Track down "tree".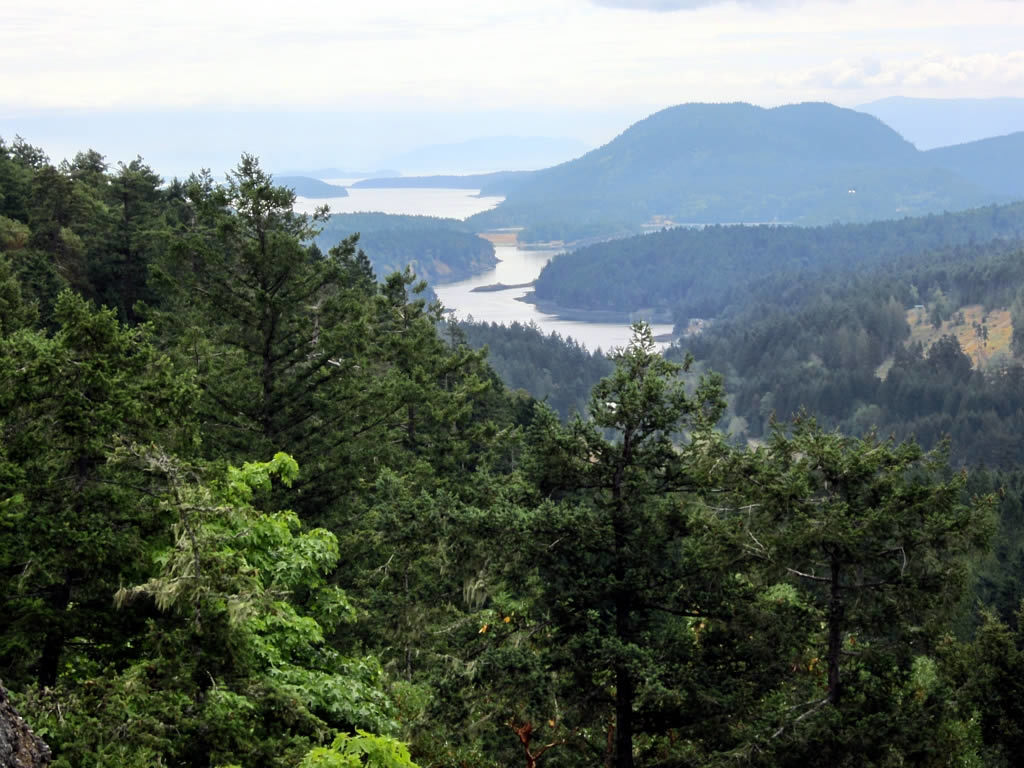
Tracked to {"x1": 0, "y1": 155, "x2": 197, "y2": 278}.
